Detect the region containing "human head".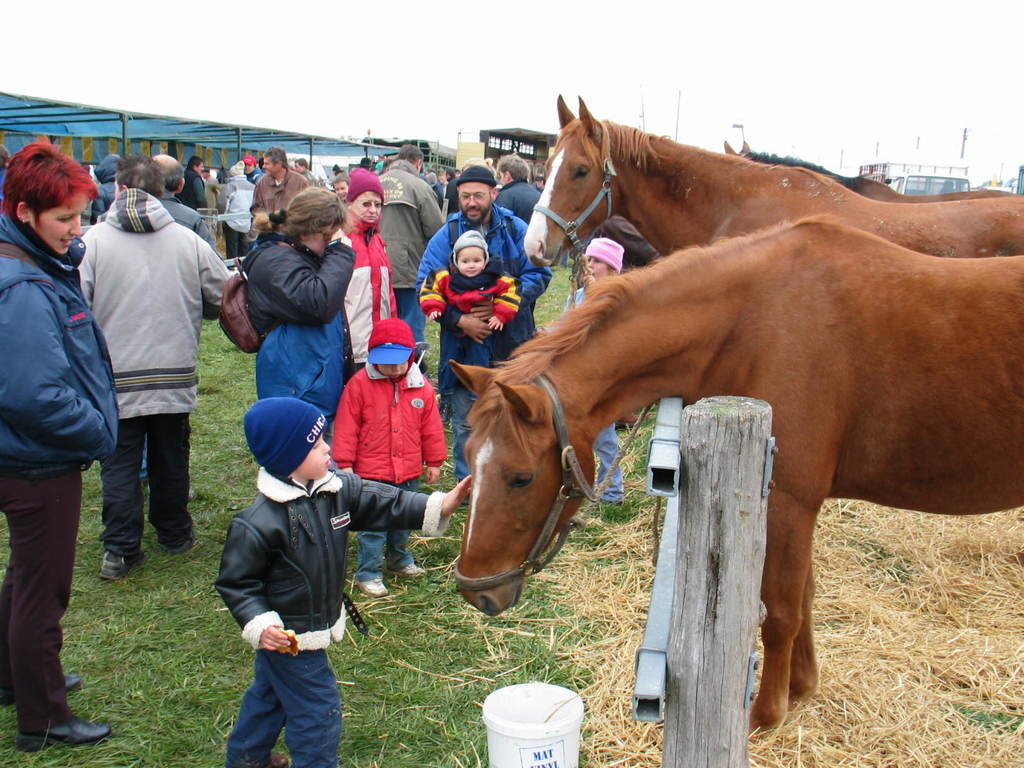
rect(494, 155, 531, 187).
